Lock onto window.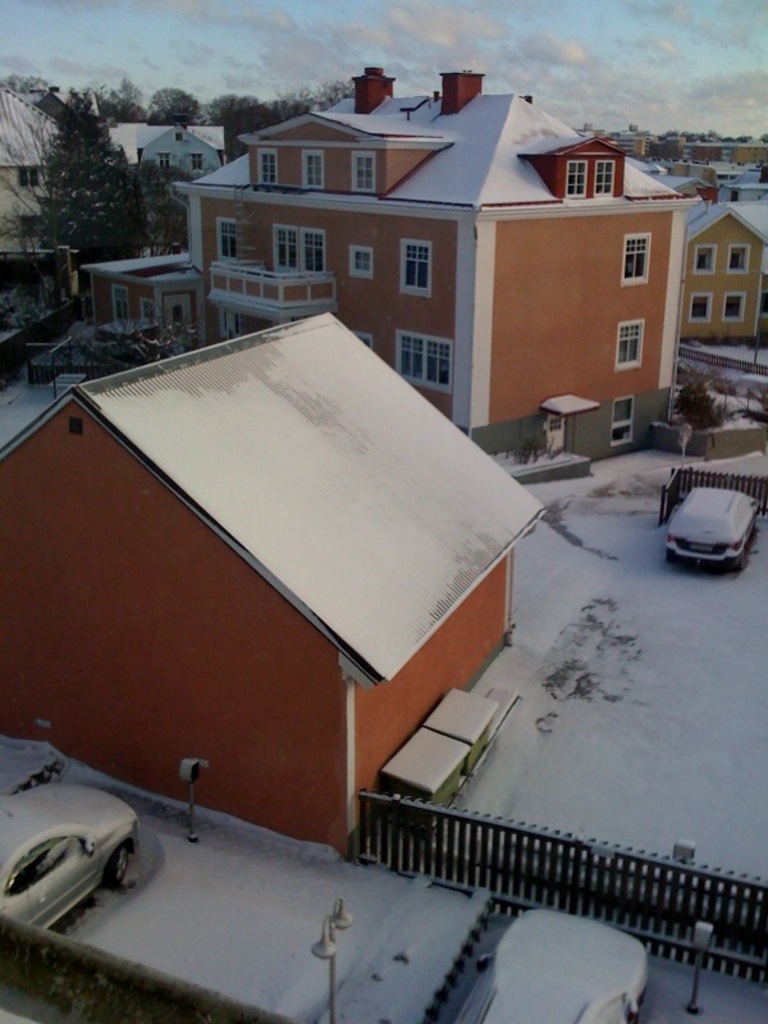
Locked: pyautogui.locateOnScreen(732, 253, 742, 270).
